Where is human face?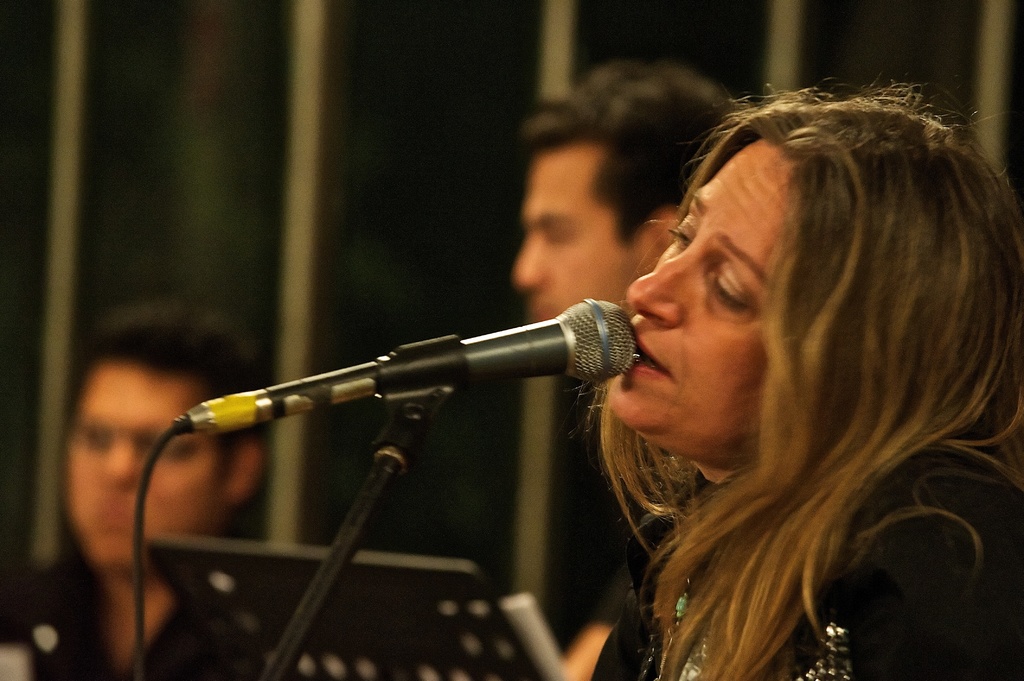
box=[604, 140, 796, 446].
